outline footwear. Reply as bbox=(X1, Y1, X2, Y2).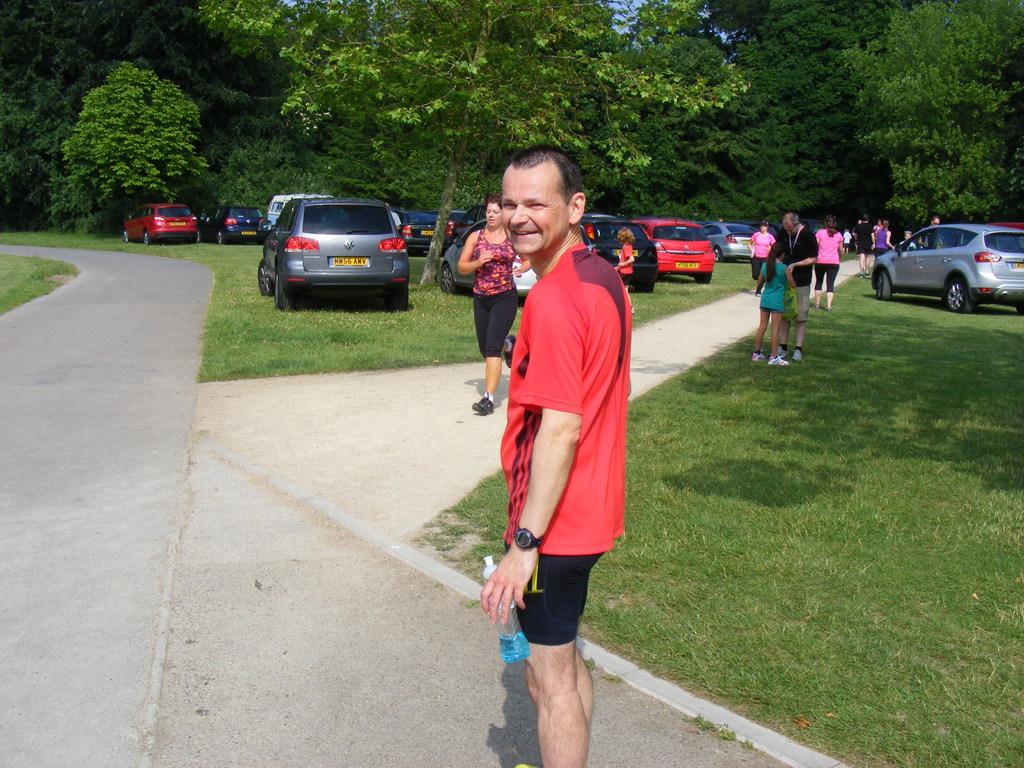
bbox=(504, 332, 517, 365).
